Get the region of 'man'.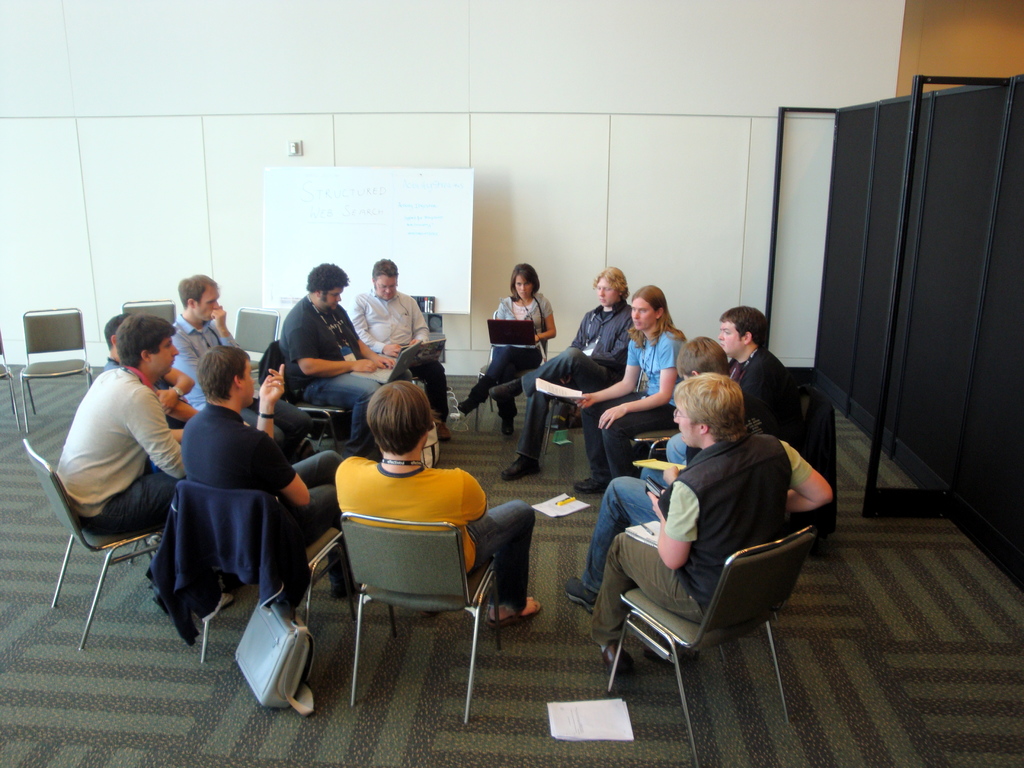
box(327, 389, 555, 630).
